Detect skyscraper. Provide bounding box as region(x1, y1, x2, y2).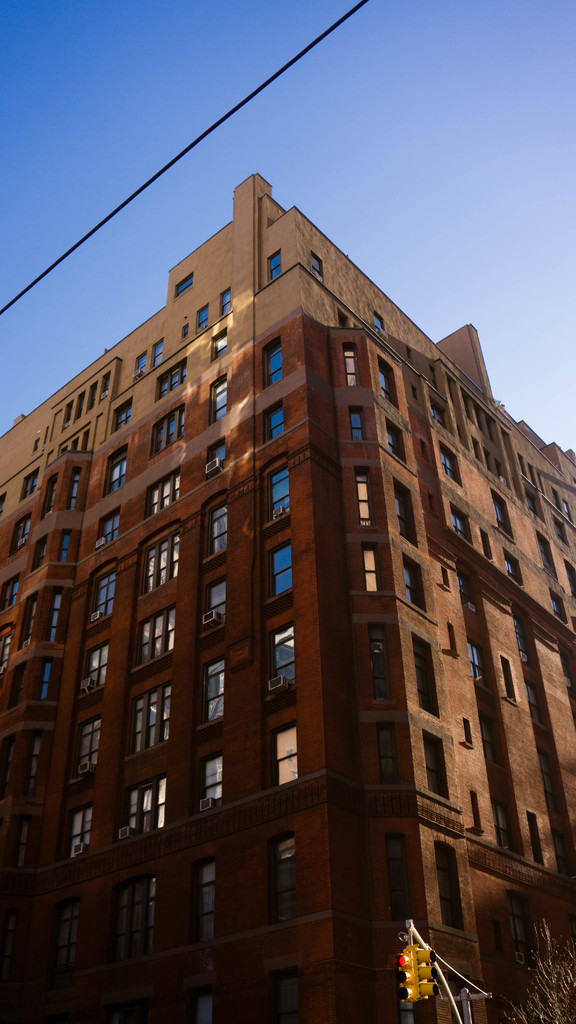
region(14, 202, 570, 1021).
